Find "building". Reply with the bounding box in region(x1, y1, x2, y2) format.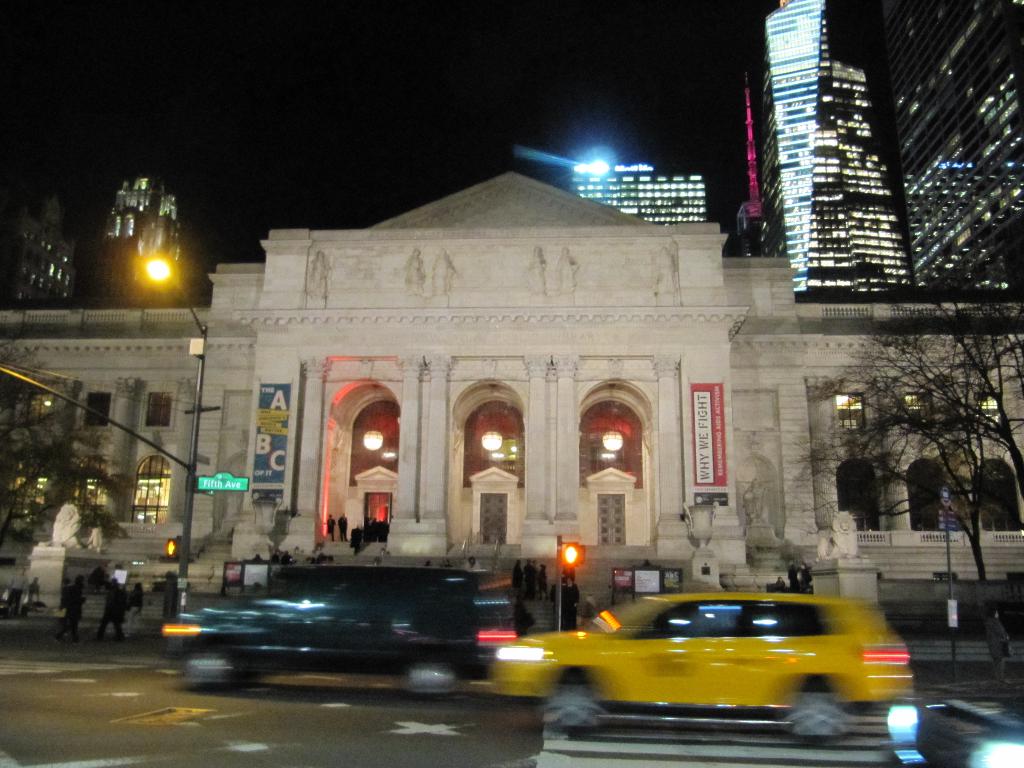
region(569, 161, 703, 221).
